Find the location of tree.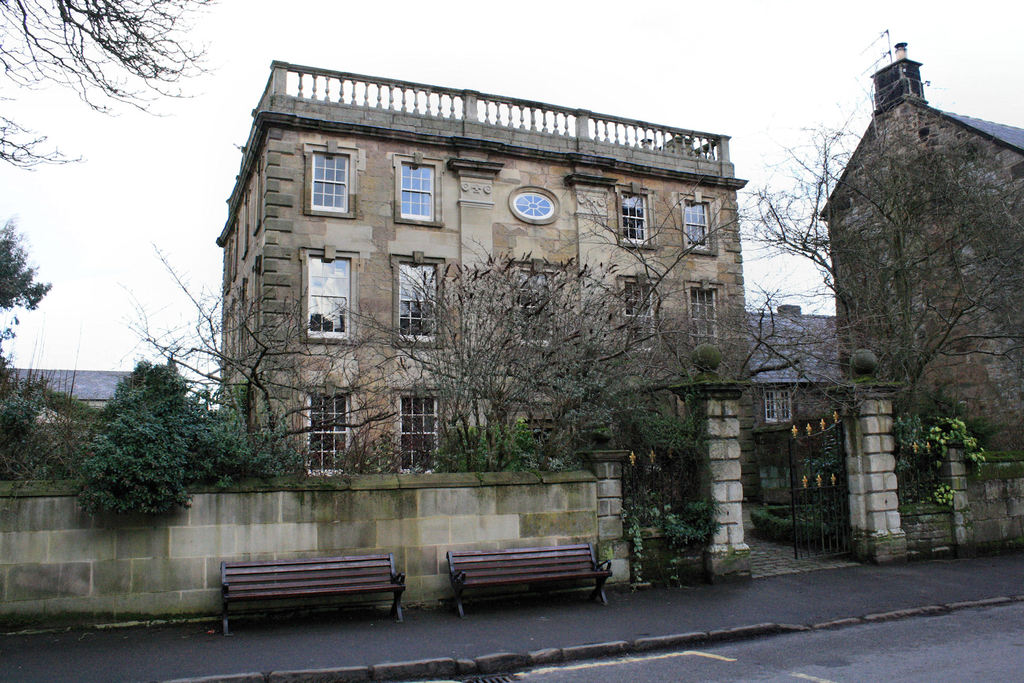
Location: region(0, 226, 41, 333).
